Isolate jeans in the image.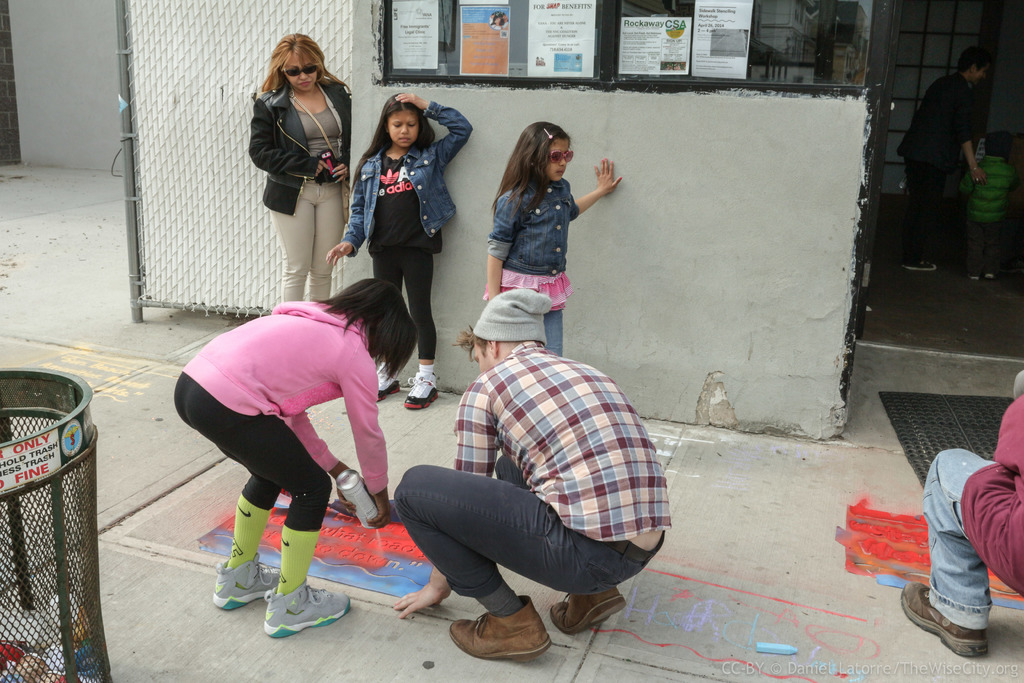
Isolated region: 927,444,1001,635.
